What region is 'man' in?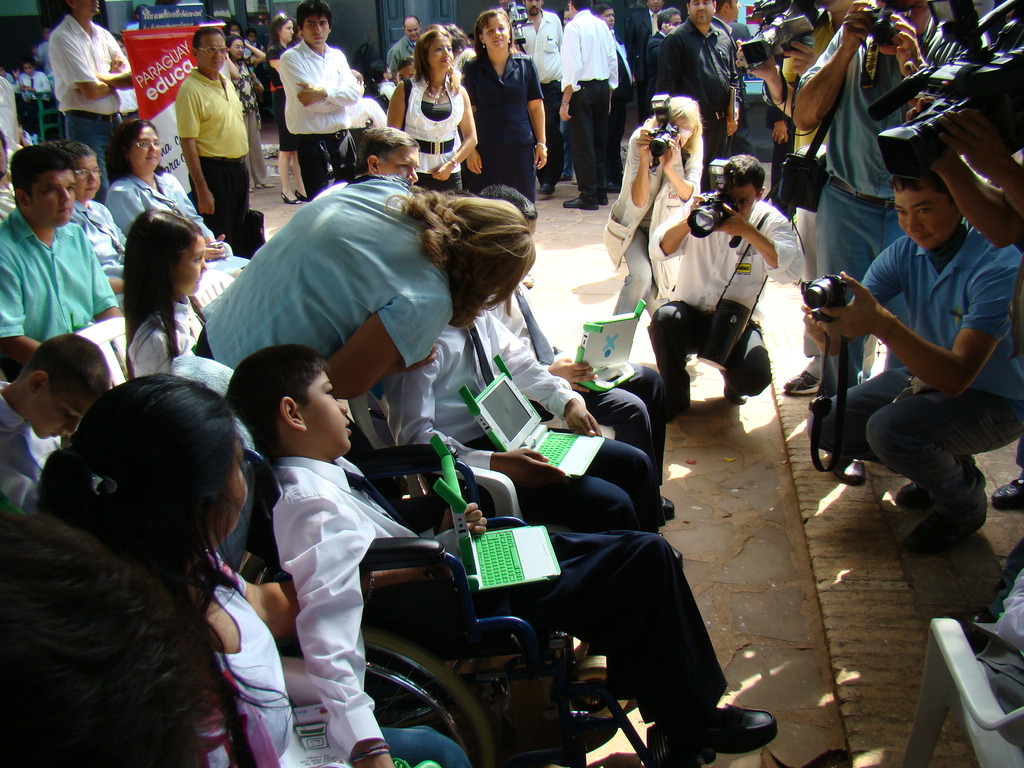
bbox(273, 0, 357, 199).
